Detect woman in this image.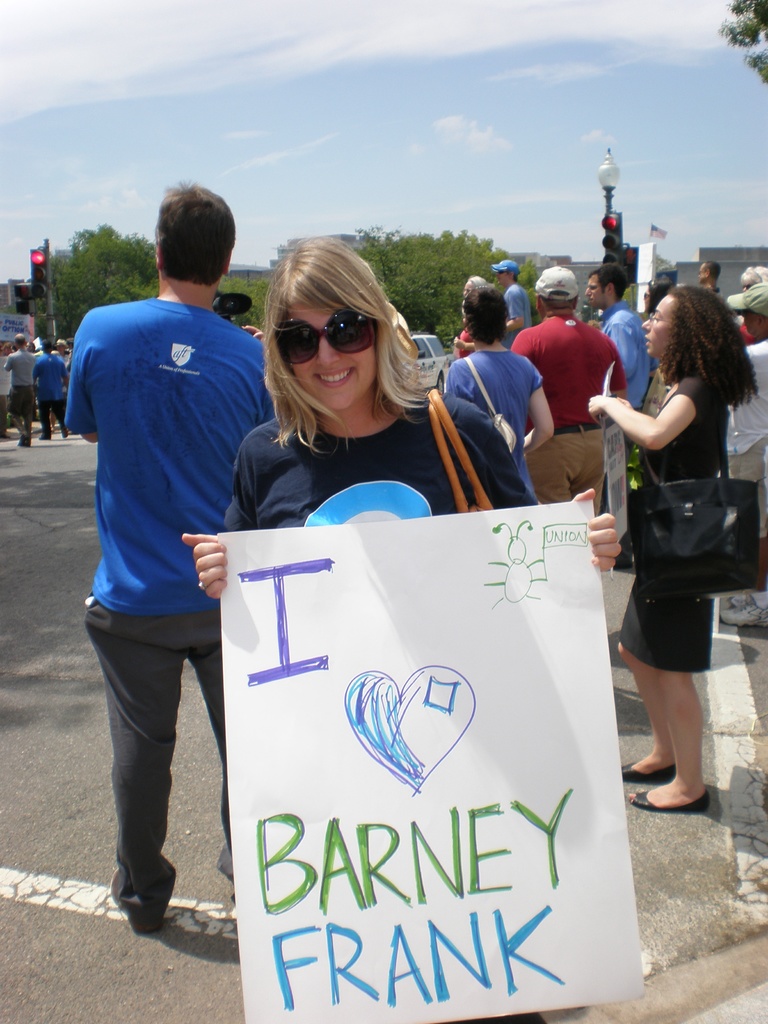
Detection: <bbox>445, 282, 557, 501</bbox>.
